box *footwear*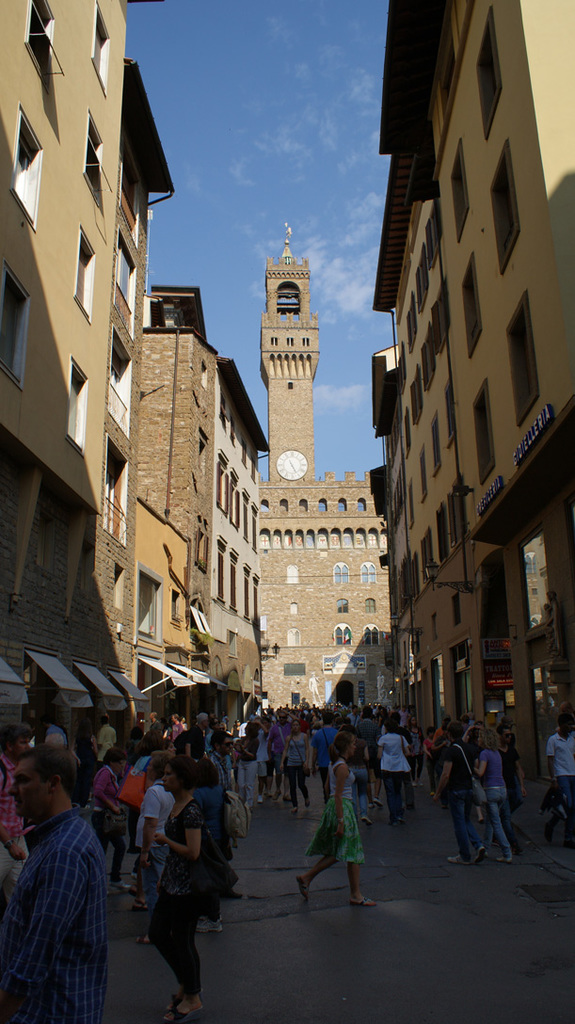
374 798 382 807
